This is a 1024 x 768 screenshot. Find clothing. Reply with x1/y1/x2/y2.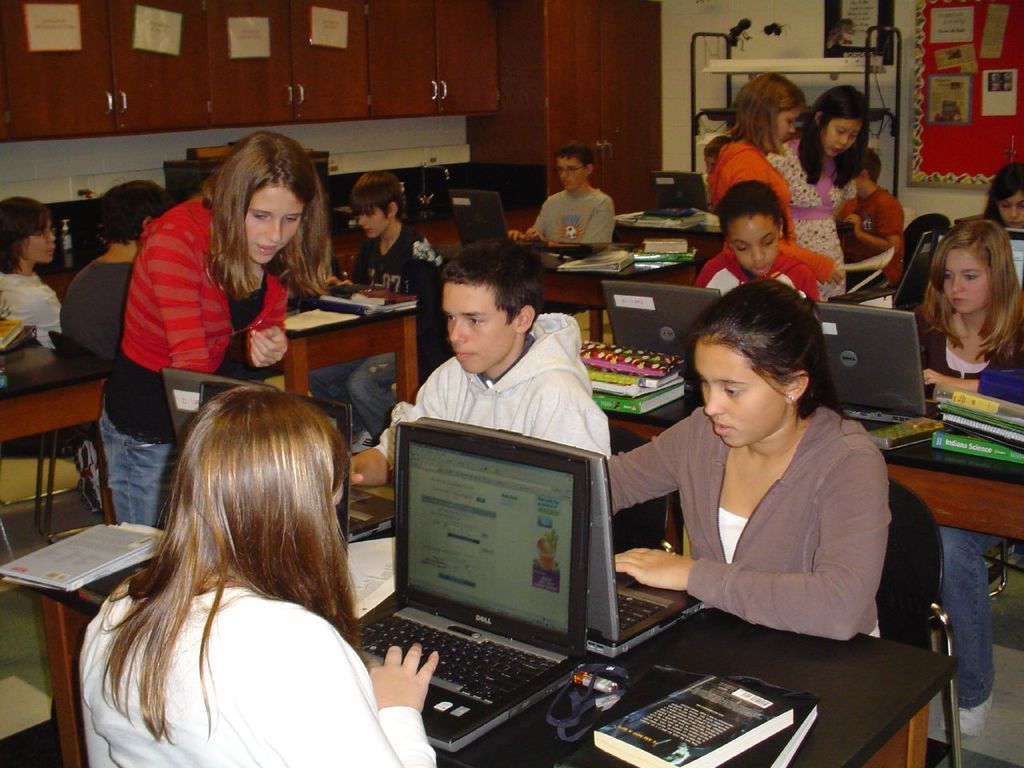
702/148/849/298.
